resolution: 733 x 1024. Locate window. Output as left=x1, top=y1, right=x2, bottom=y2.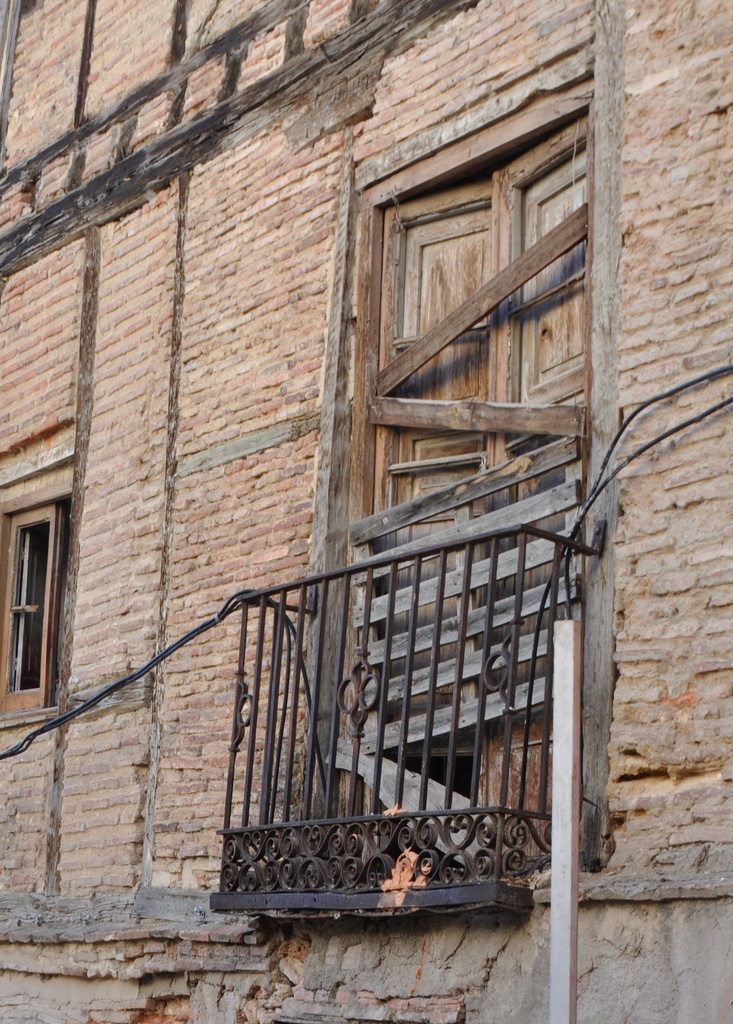
left=7, top=445, right=83, bottom=739.
